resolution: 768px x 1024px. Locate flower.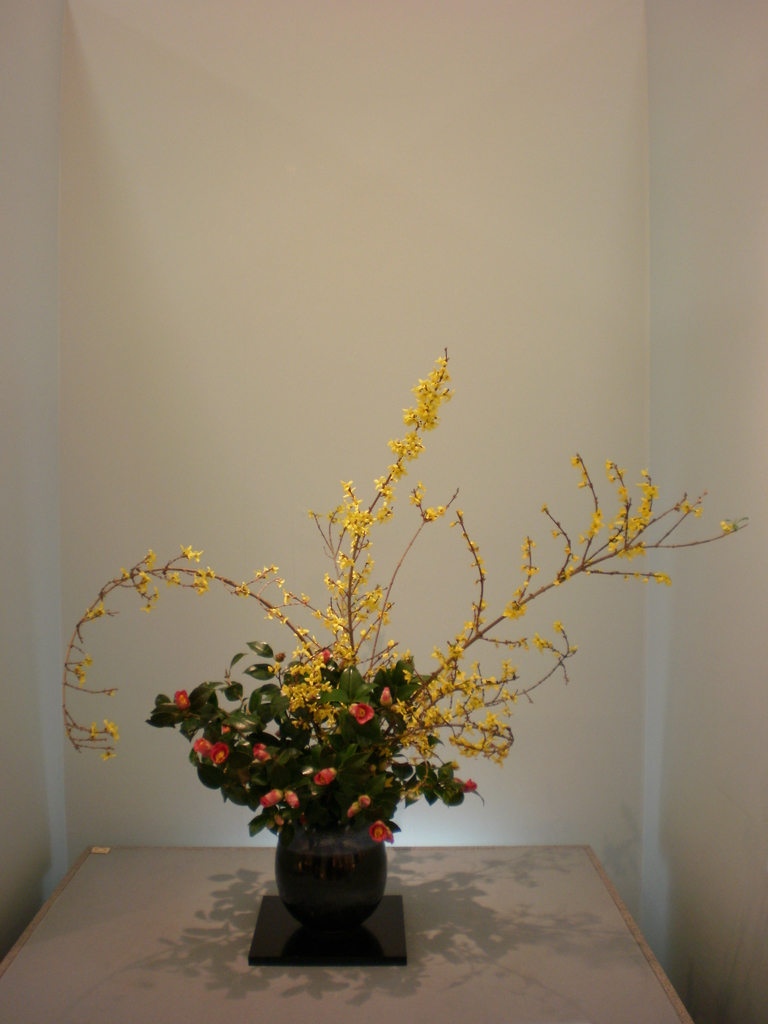
x1=346 y1=801 x2=360 y2=822.
